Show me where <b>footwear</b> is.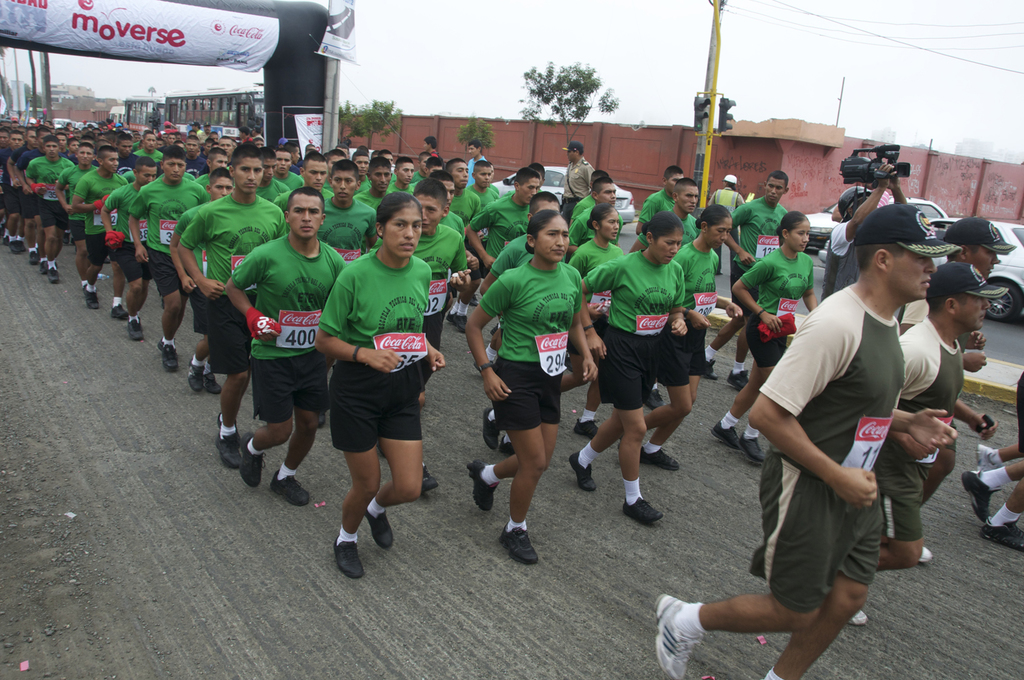
<b>footwear</b> is at <bbox>207, 366, 225, 395</bbox>.
